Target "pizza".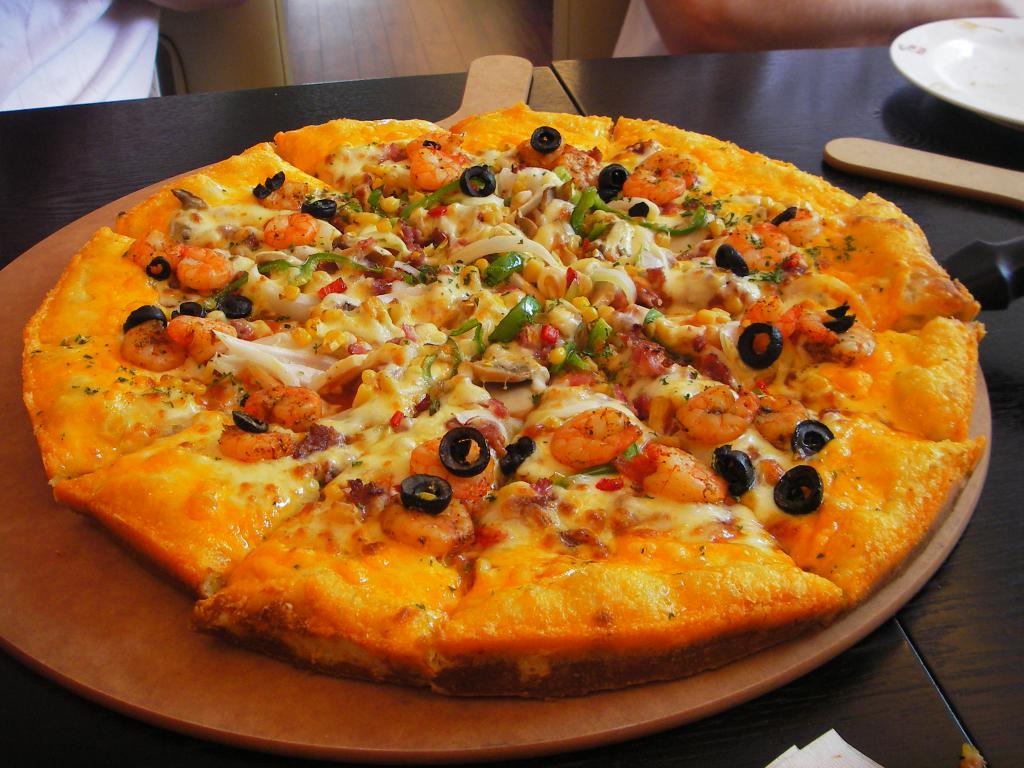
Target region: box(602, 331, 1001, 603).
